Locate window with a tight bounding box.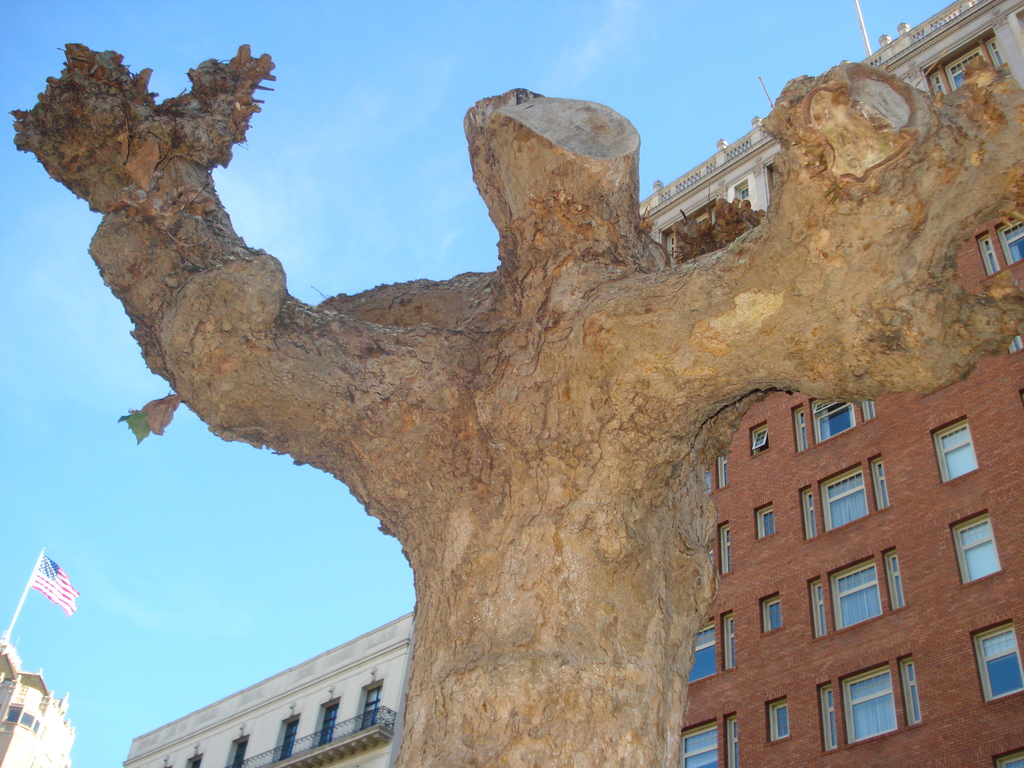
bbox=(356, 681, 382, 728).
